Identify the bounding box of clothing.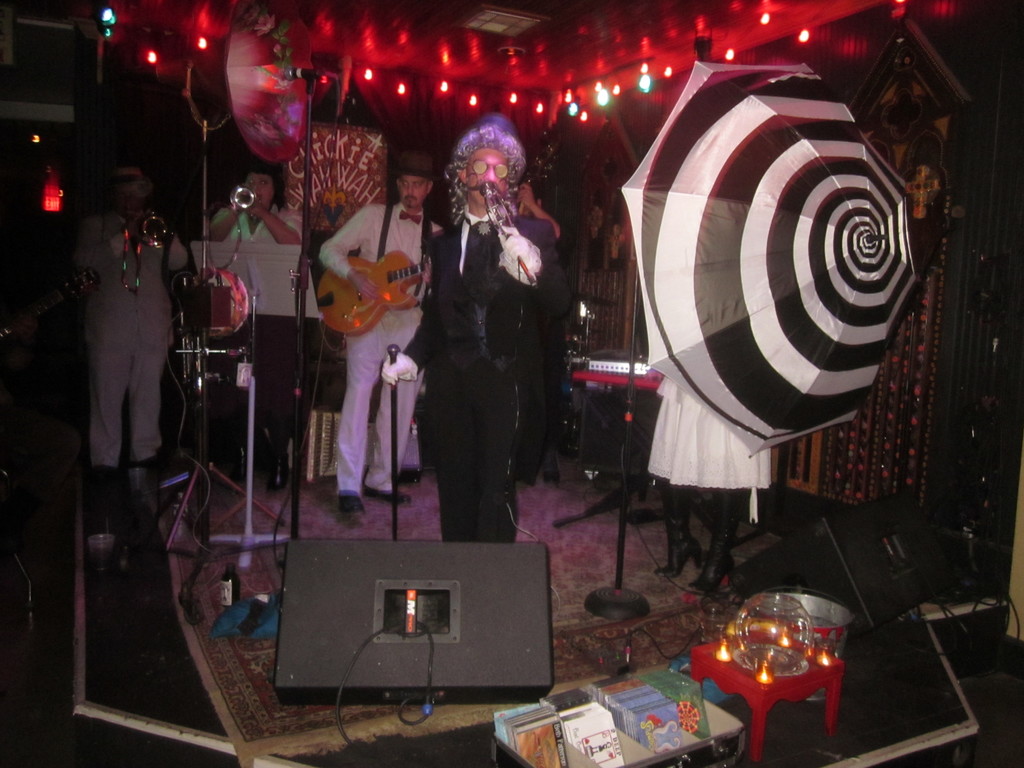
[202,198,307,246].
